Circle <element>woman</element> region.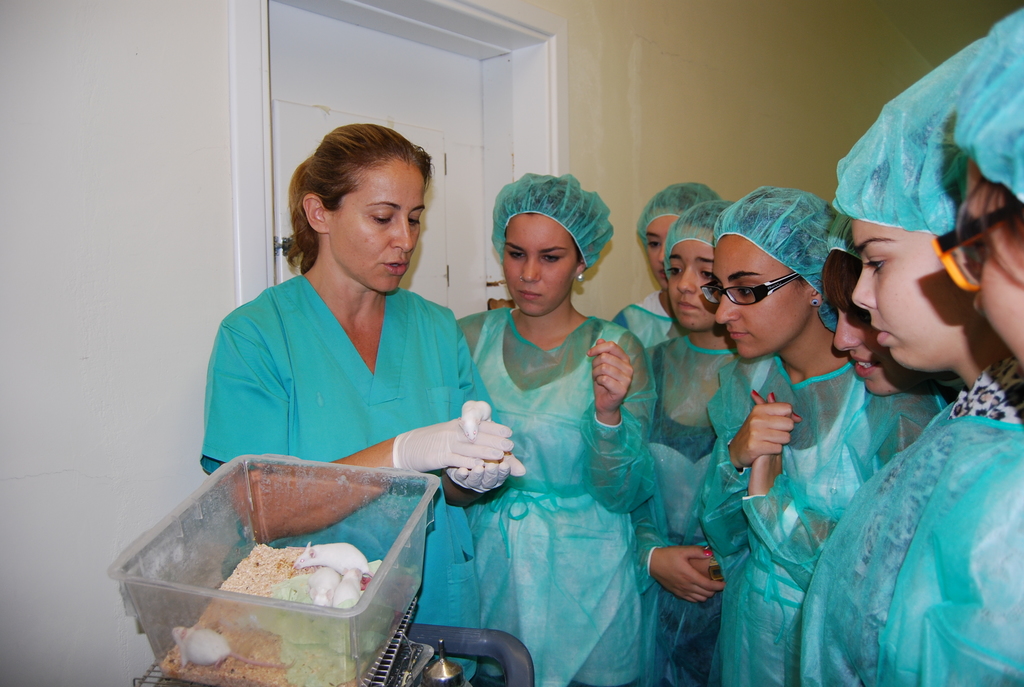
Region: locate(591, 198, 788, 686).
